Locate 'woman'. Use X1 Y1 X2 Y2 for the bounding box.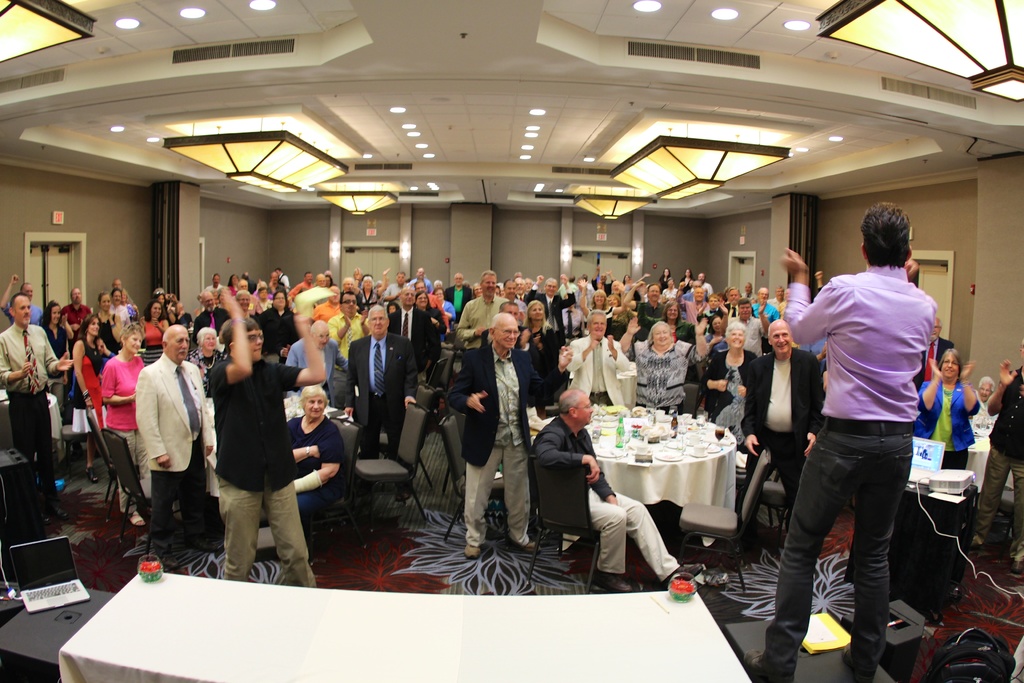
696 320 757 446.
